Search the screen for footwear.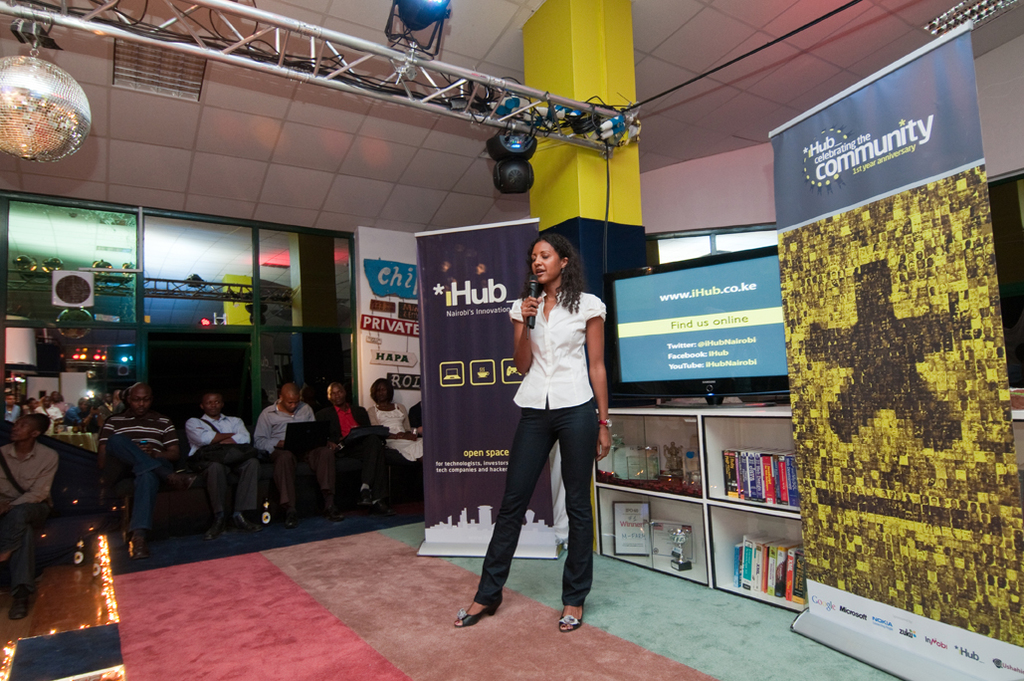
Found at <box>6,582,42,616</box>.
